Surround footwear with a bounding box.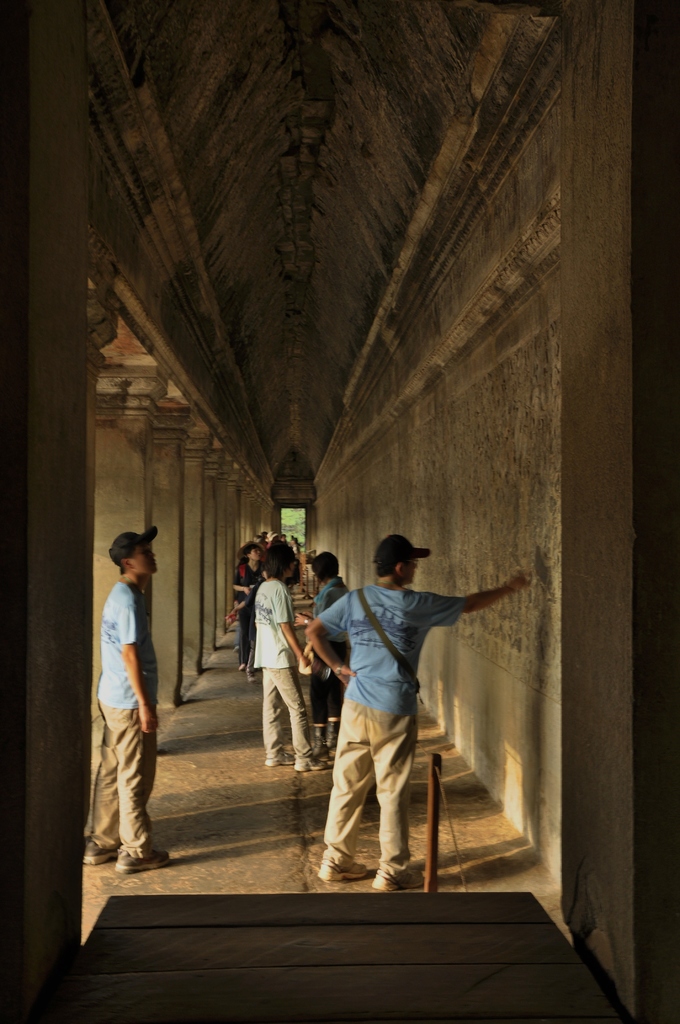
box(295, 758, 330, 772).
